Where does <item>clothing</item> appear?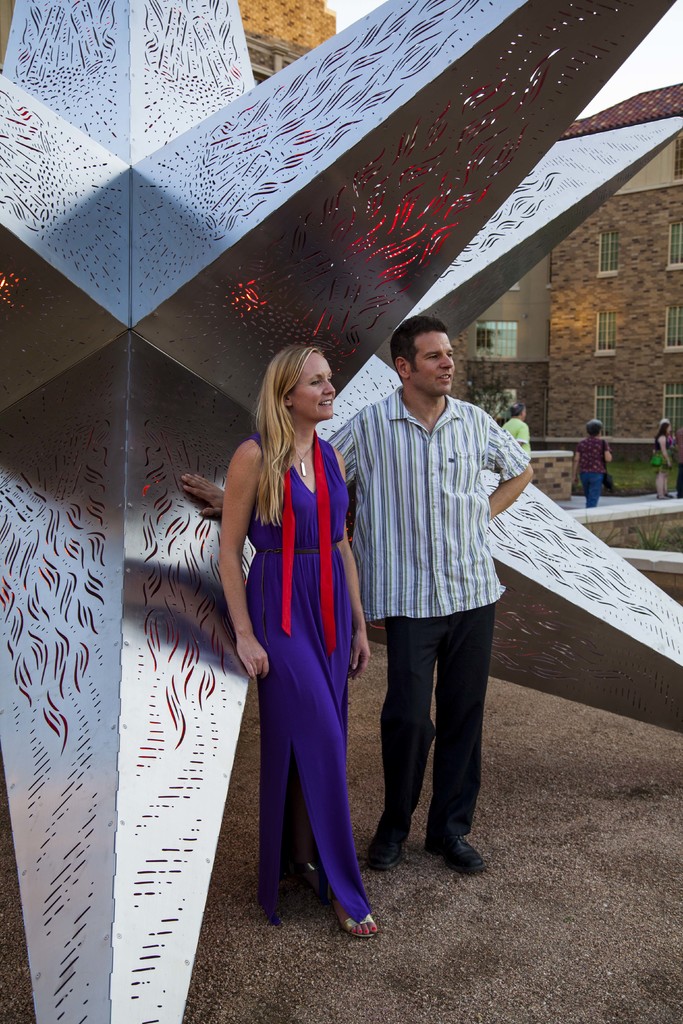
Appears at 328, 386, 533, 836.
